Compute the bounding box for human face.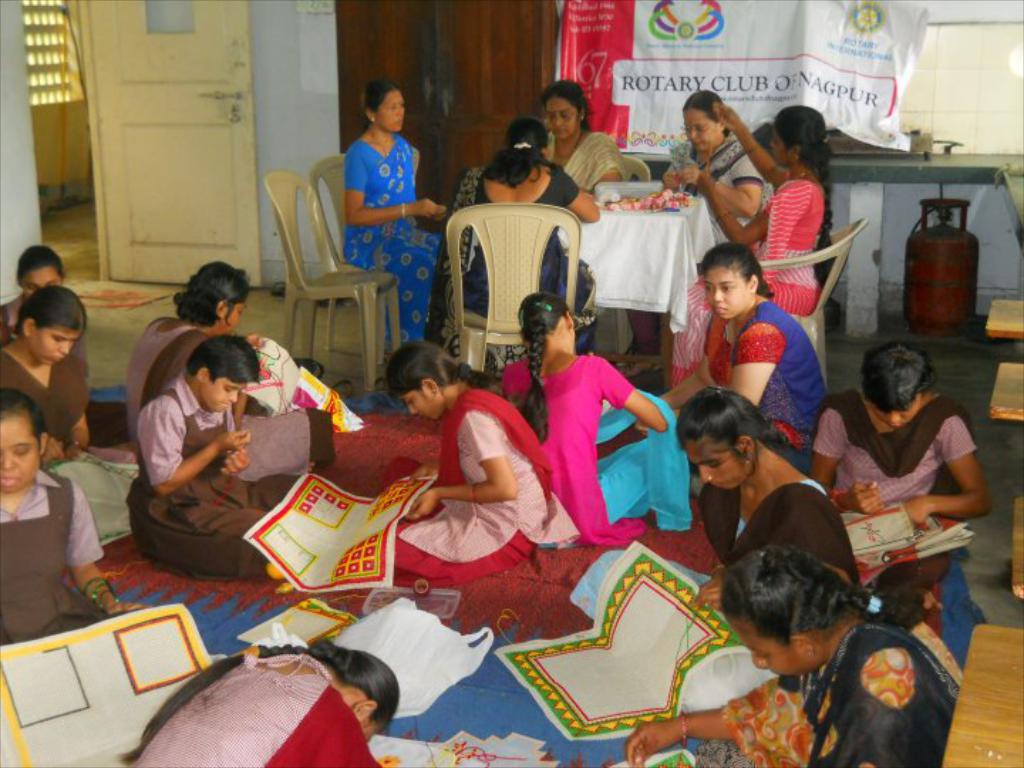
box(0, 414, 41, 489).
